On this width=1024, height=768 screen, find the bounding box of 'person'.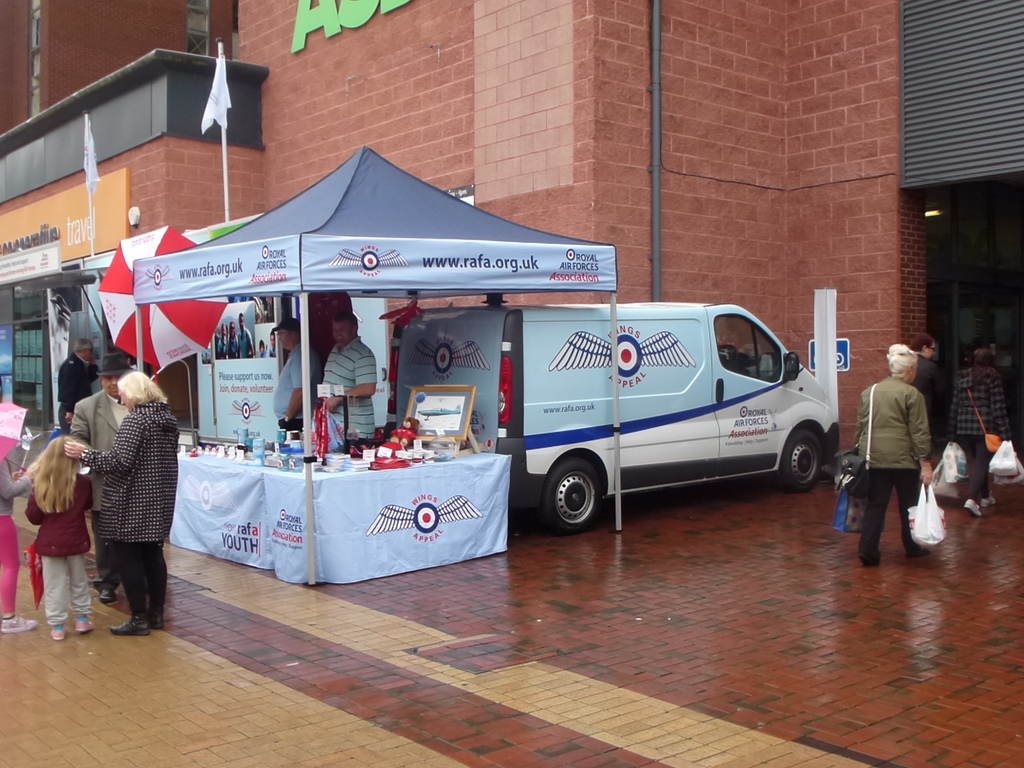
Bounding box: BBox(951, 333, 1013, 515).
